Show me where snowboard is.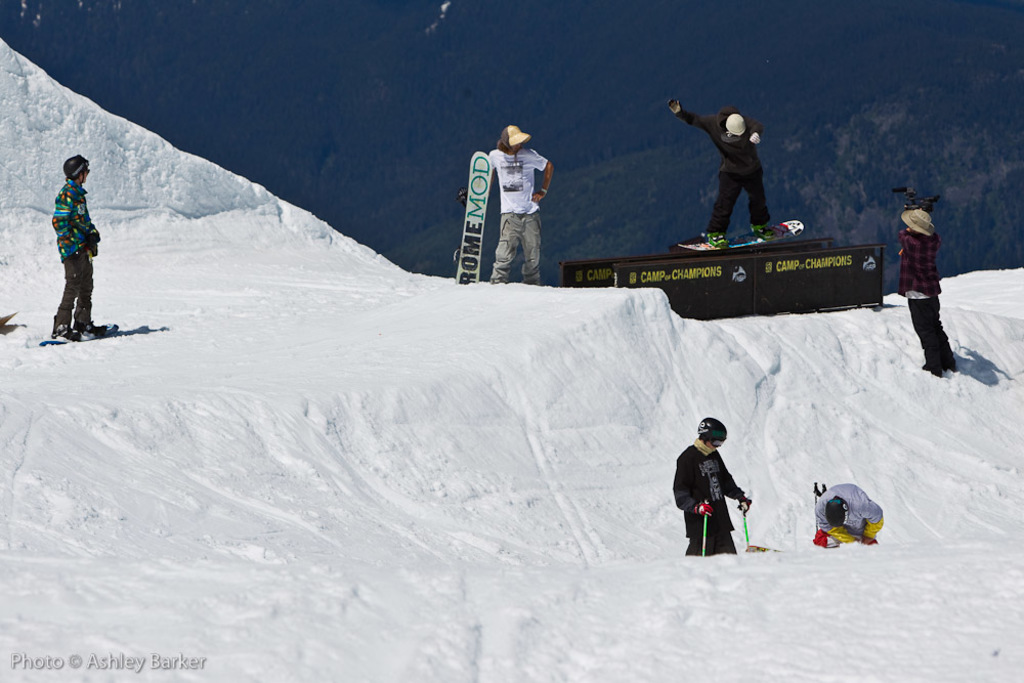
snowboard is at bbox=(671, 222, 806, 254).
